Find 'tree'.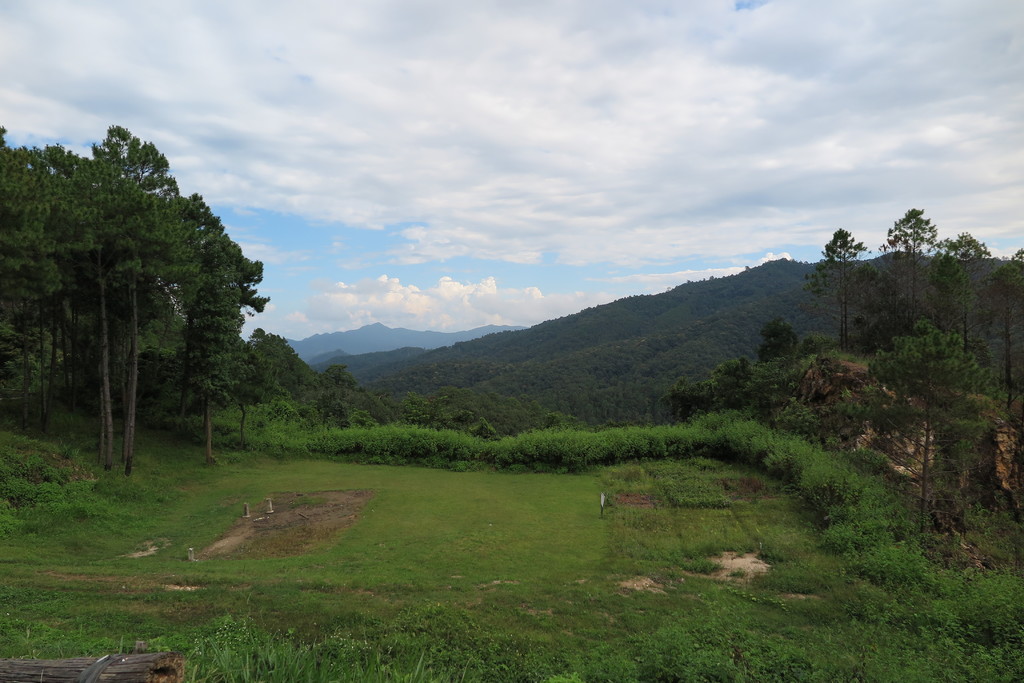
<bbox>218, 321, 333, 411</bbox>.
